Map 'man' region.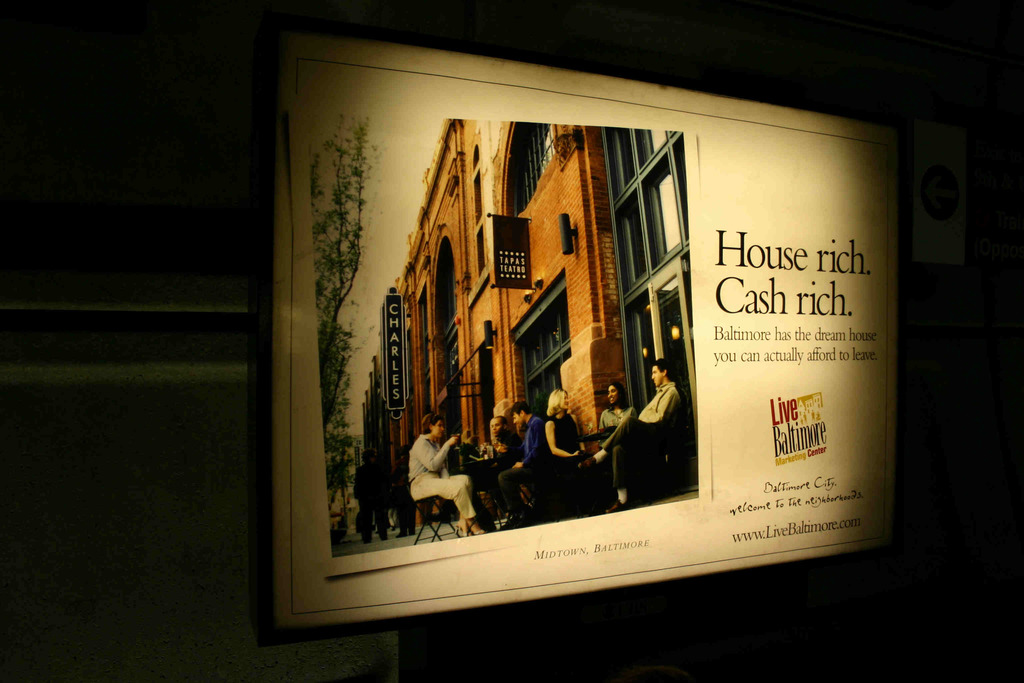
Mapped to 499, 397, 547, 529.
